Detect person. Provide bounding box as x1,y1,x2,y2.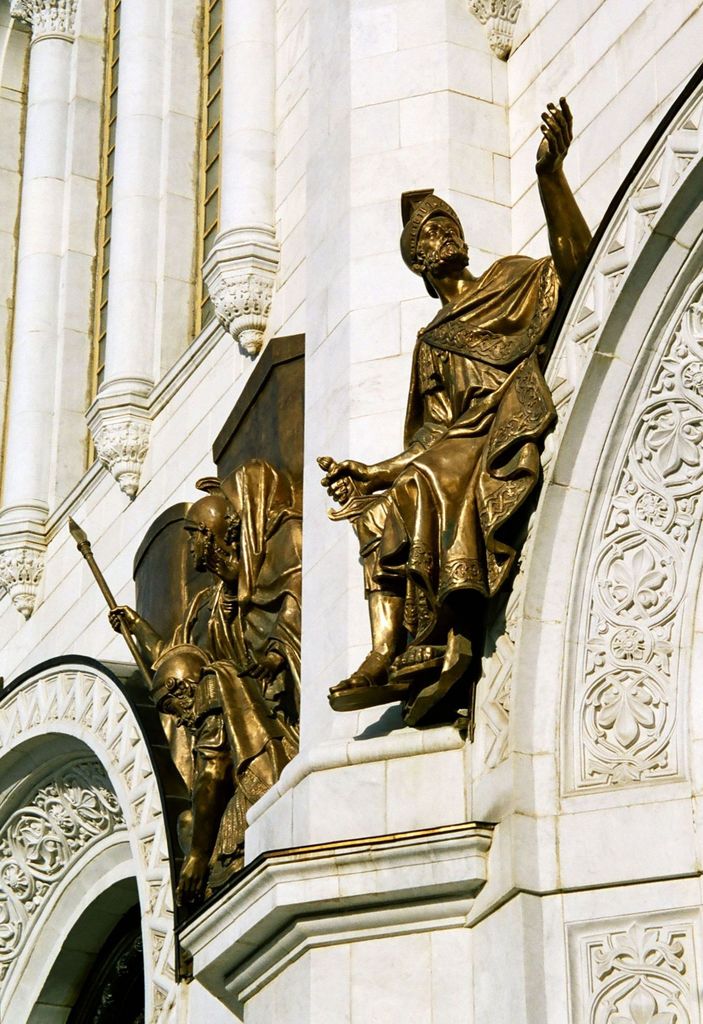
156,652,261,886.
